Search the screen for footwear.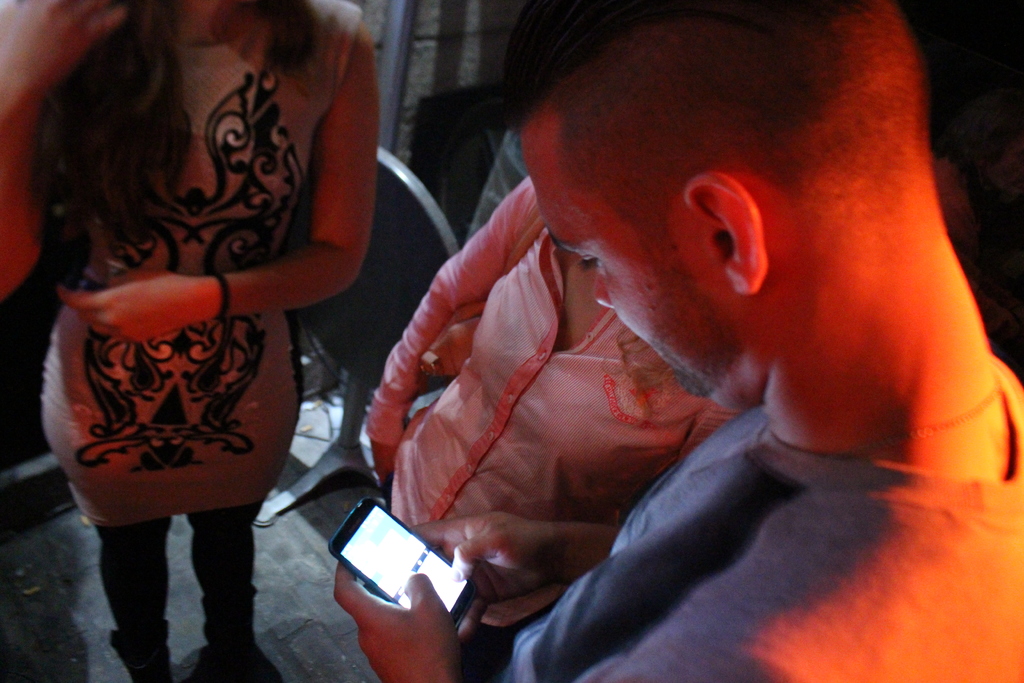
Found at (x1=200, y1=586, x2=284, y2=682).
